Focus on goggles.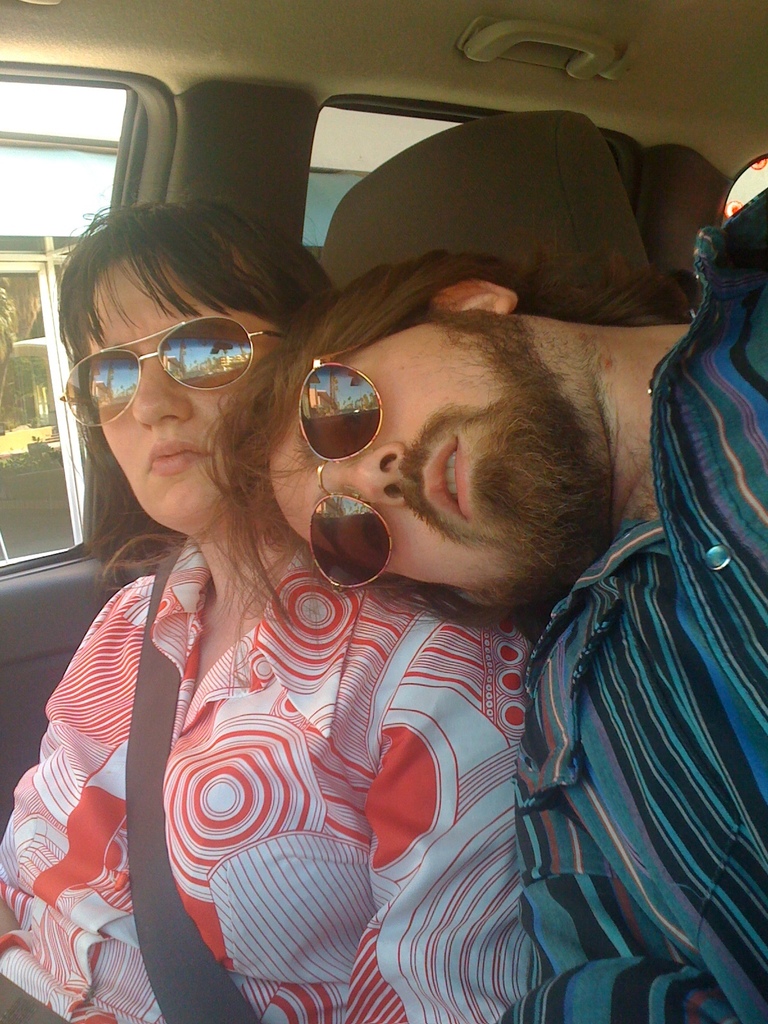
Focused at crop(293, 353, 405, 603).
